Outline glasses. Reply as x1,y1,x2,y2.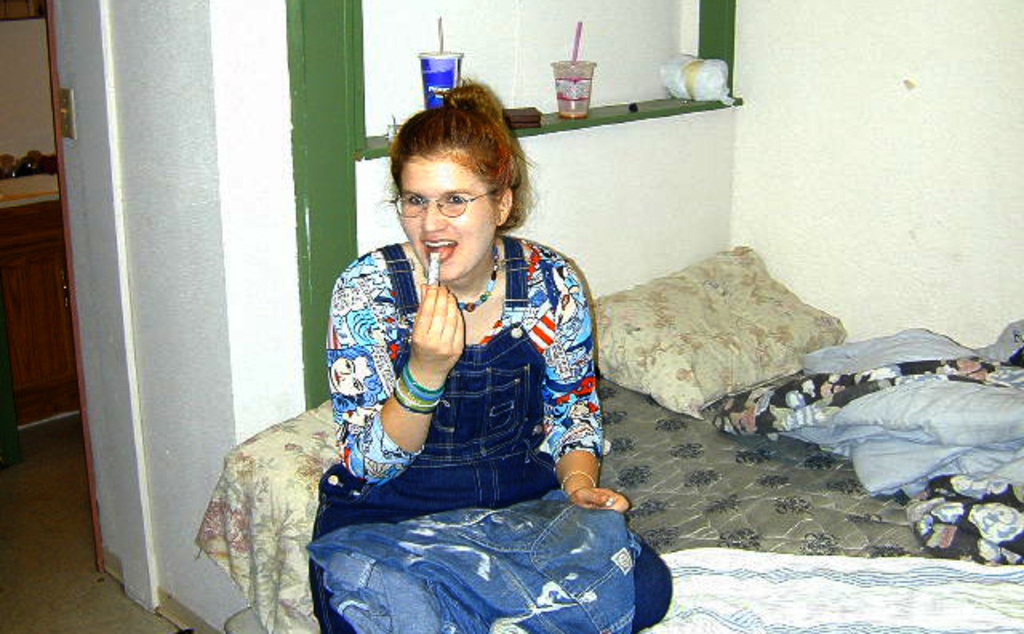
392,183,510,219.
